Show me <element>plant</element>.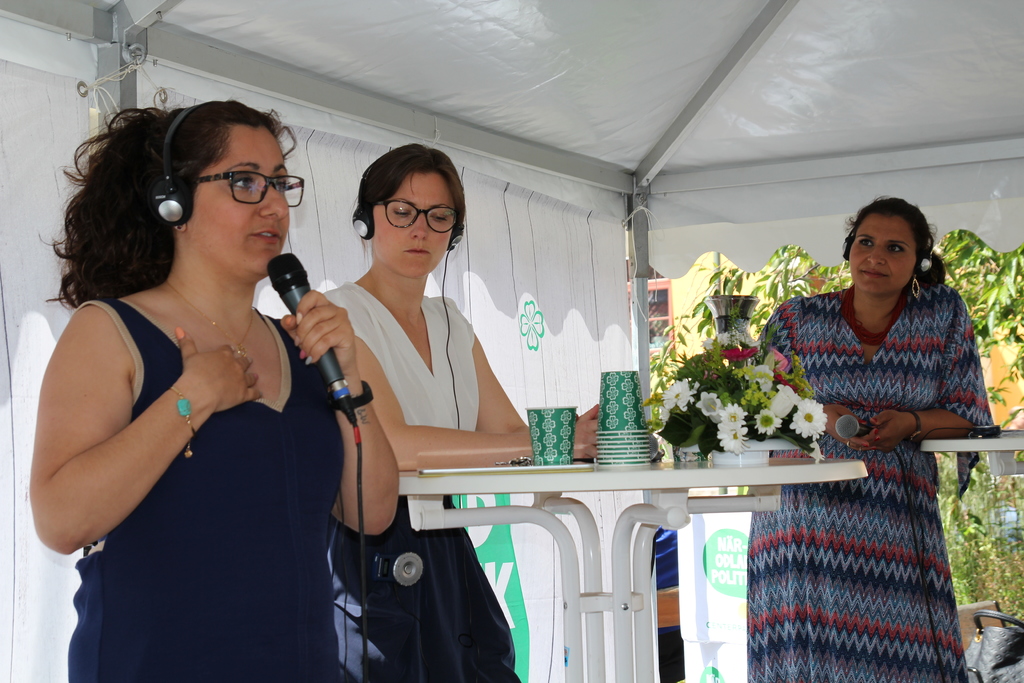
<element>plant</element> is here: 915/226/1023/431.
